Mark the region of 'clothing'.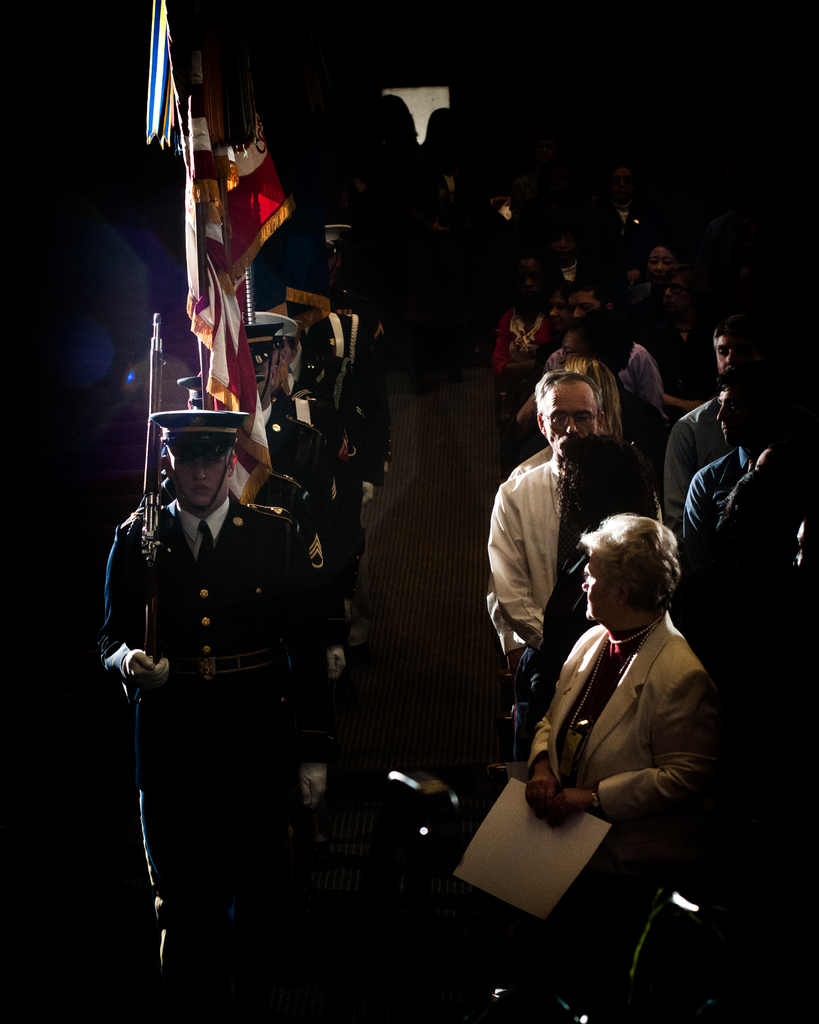
Region: x1=313, y1=310, x2=395, y2=457.
